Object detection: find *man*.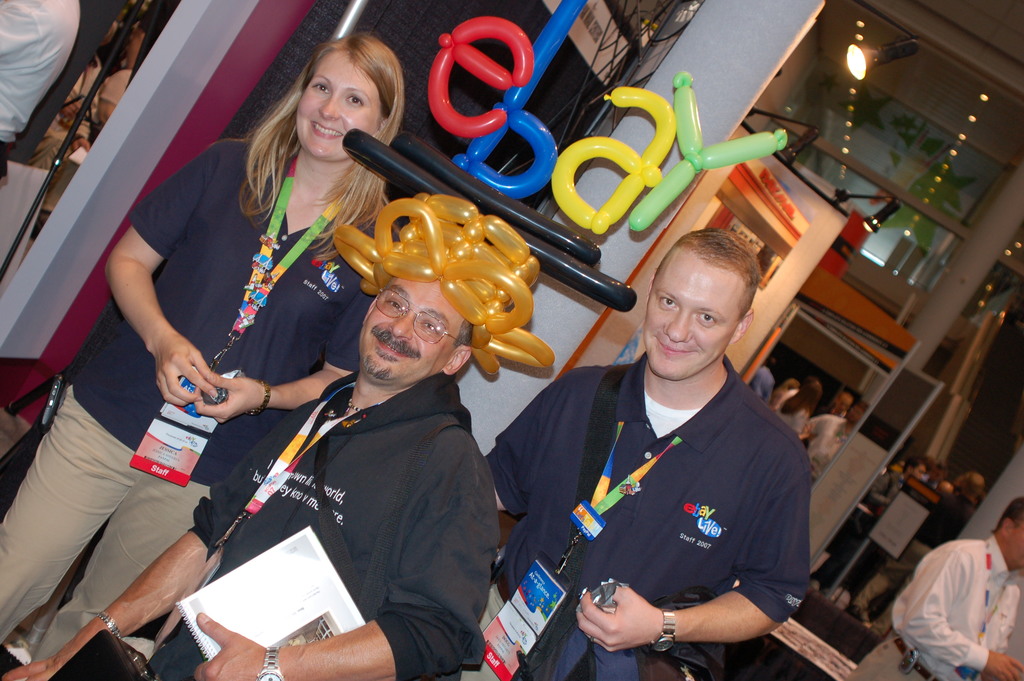
rect(0, 0, 84, 180).
